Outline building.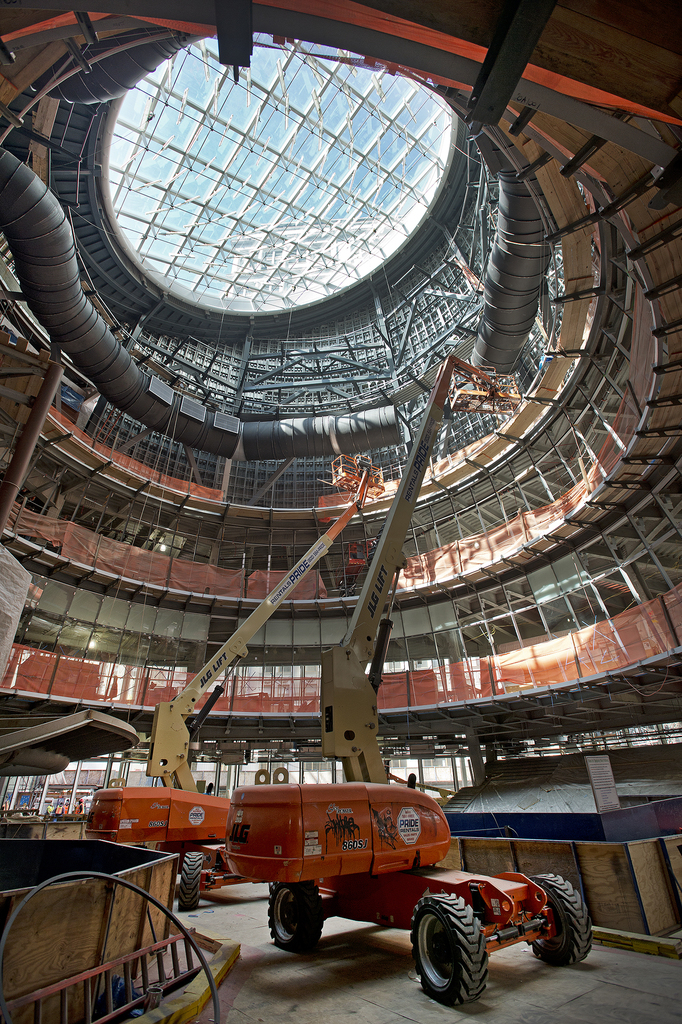
Outline: pyautogui.locateOnScreen(0, 0, 681, 1023).
